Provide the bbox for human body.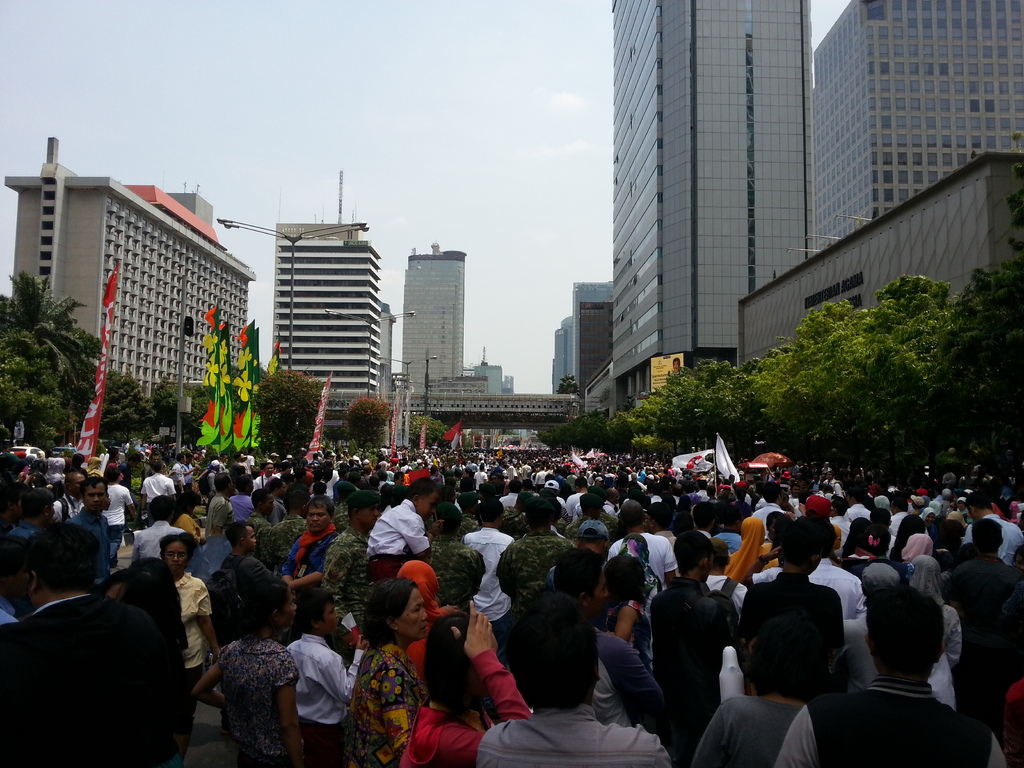
Rect(240, 488, 272, 547).
